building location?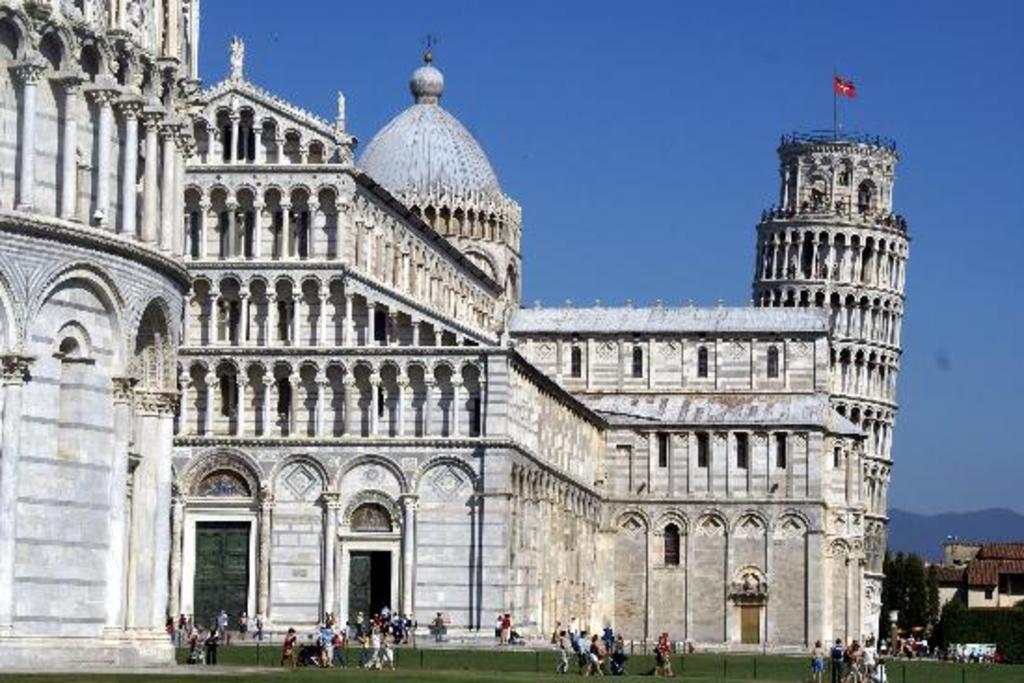
box=[179, 30, 862, 646]
